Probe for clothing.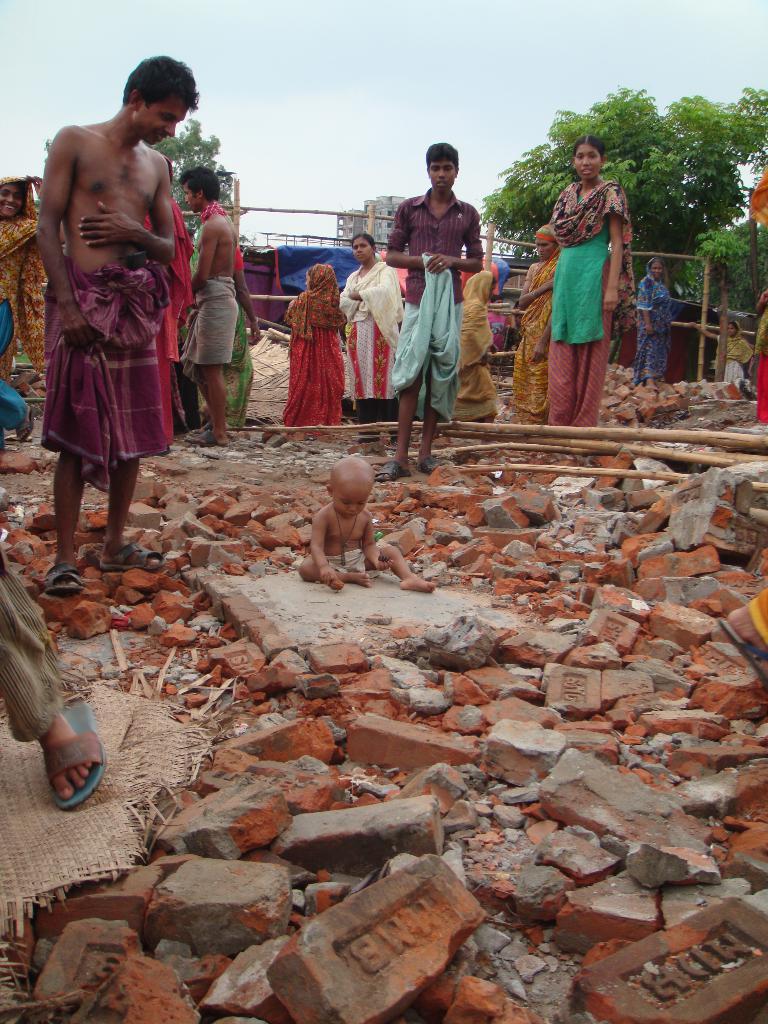
Probe result: pyautogui.locateOnScreen(177, 277, 240, 371).
